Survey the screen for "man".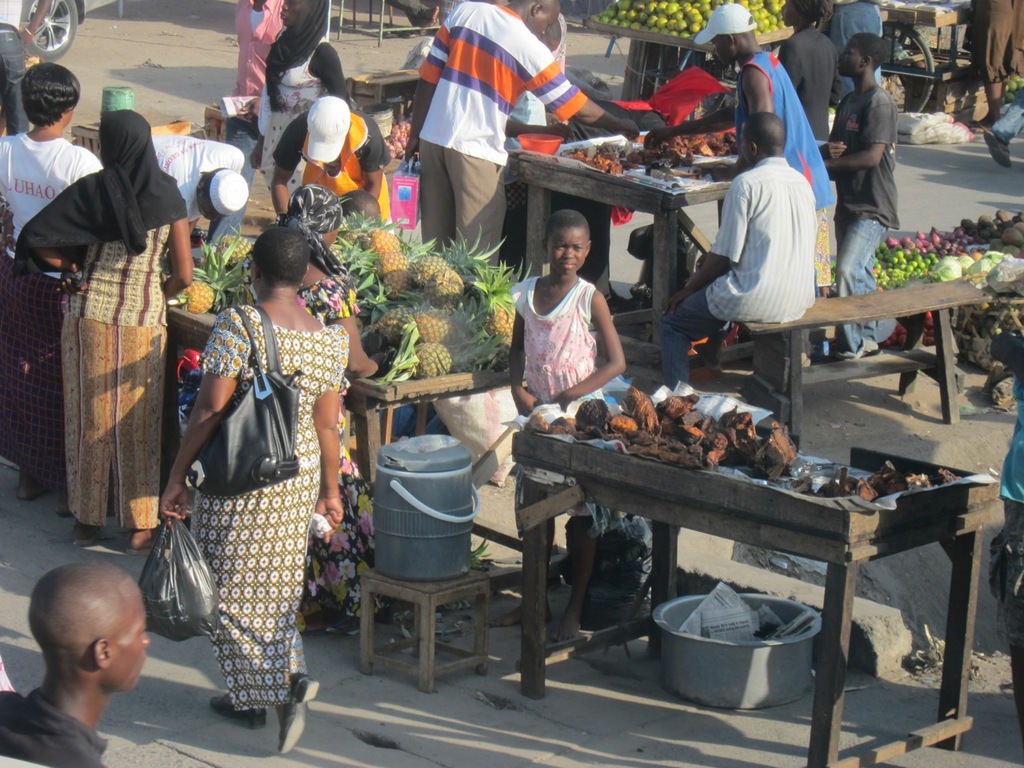
Survey found: [left=0, top=61, right=102, bottom=518].
